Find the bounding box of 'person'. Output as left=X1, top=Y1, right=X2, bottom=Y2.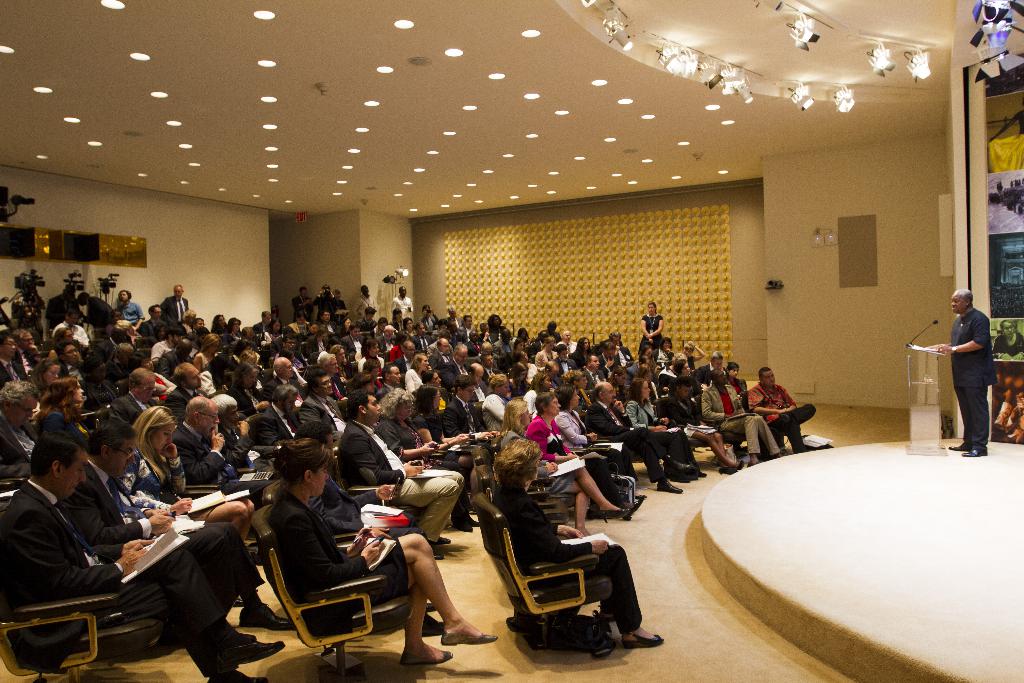
left=929, top=294, right=1001, bottom=457.
